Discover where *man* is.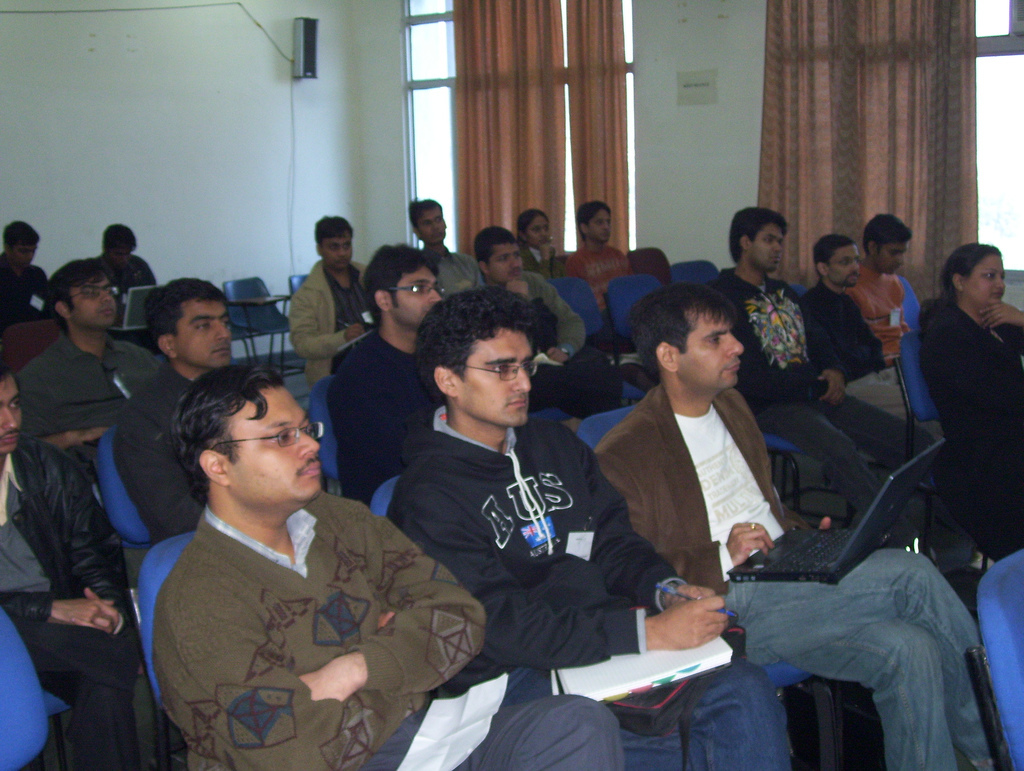
Discovered at {"left": 20, "top": 262, "right": 173, "bottom": 465}.
